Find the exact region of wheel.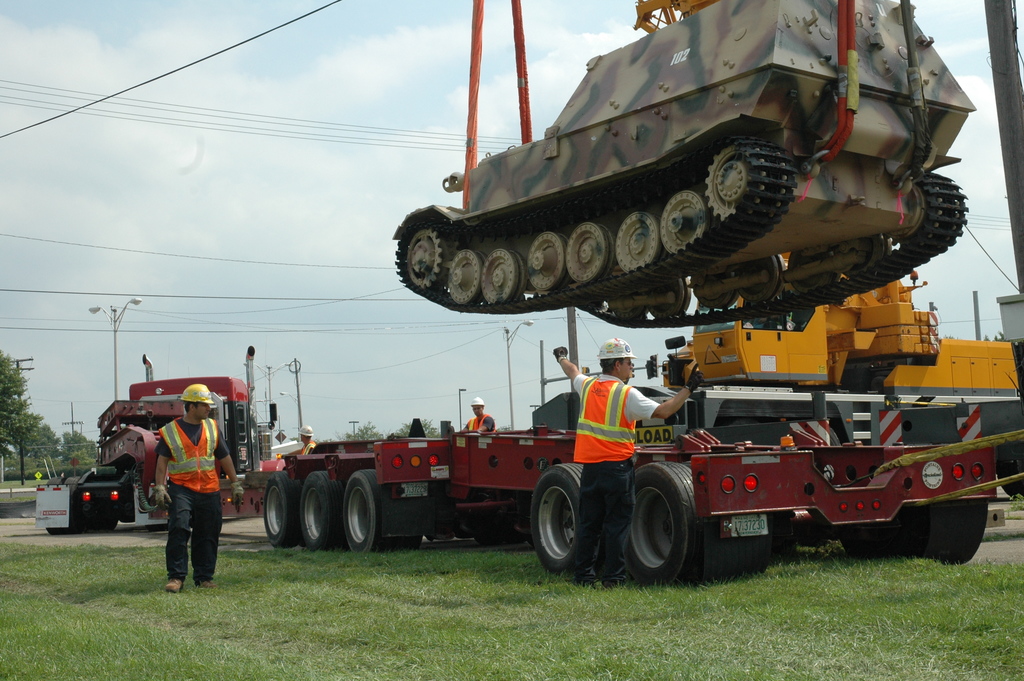
Exact region: <region>619, 462, 707, 587</region>.
